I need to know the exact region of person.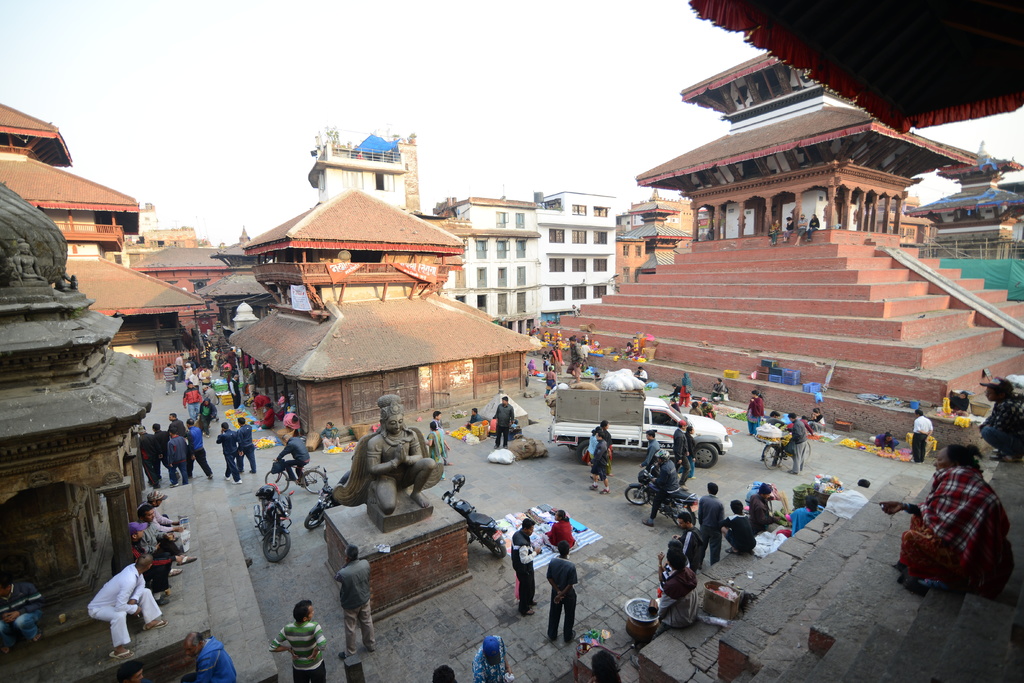
Region: 655, 534, 686, 587.
